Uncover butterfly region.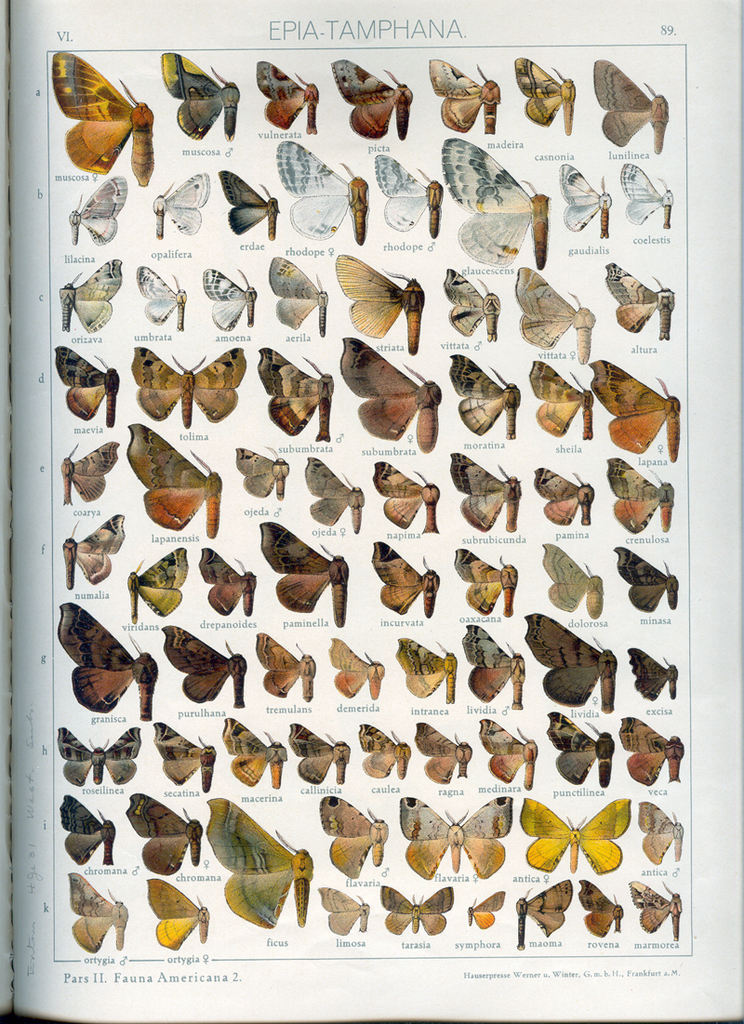
Uncovered: {"x1": 577, "y1": 874, "x2": 618, "y2": 931}.
